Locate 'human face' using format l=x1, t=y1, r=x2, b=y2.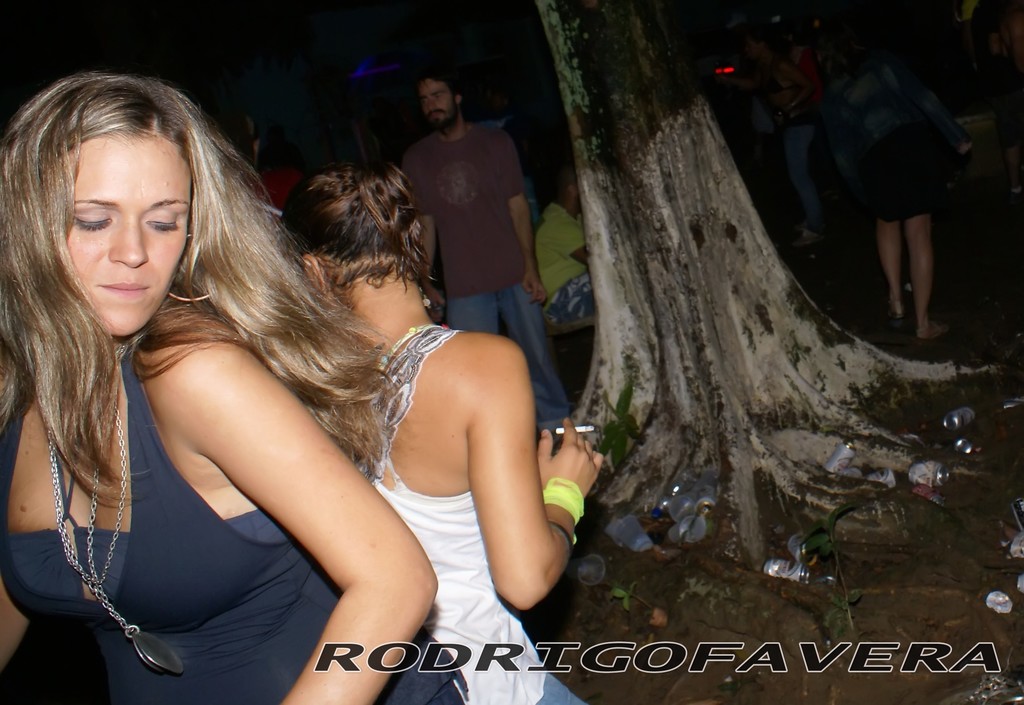
l=414, t=78, r=456, b=131.
